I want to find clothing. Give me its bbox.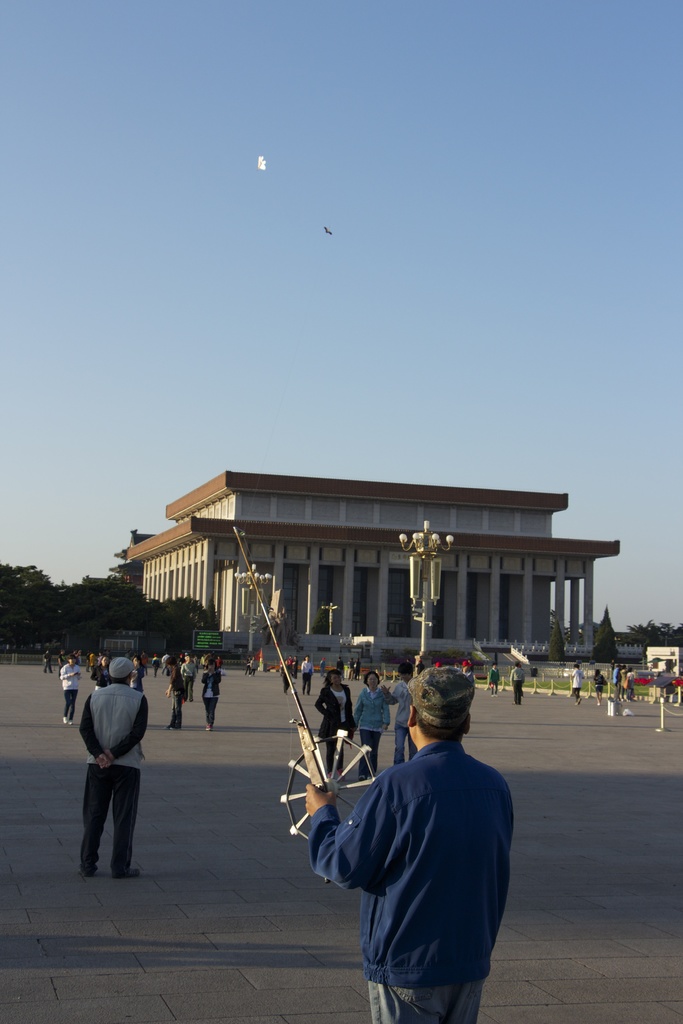
x1=316, y1=687, x2=356, y2=774.
